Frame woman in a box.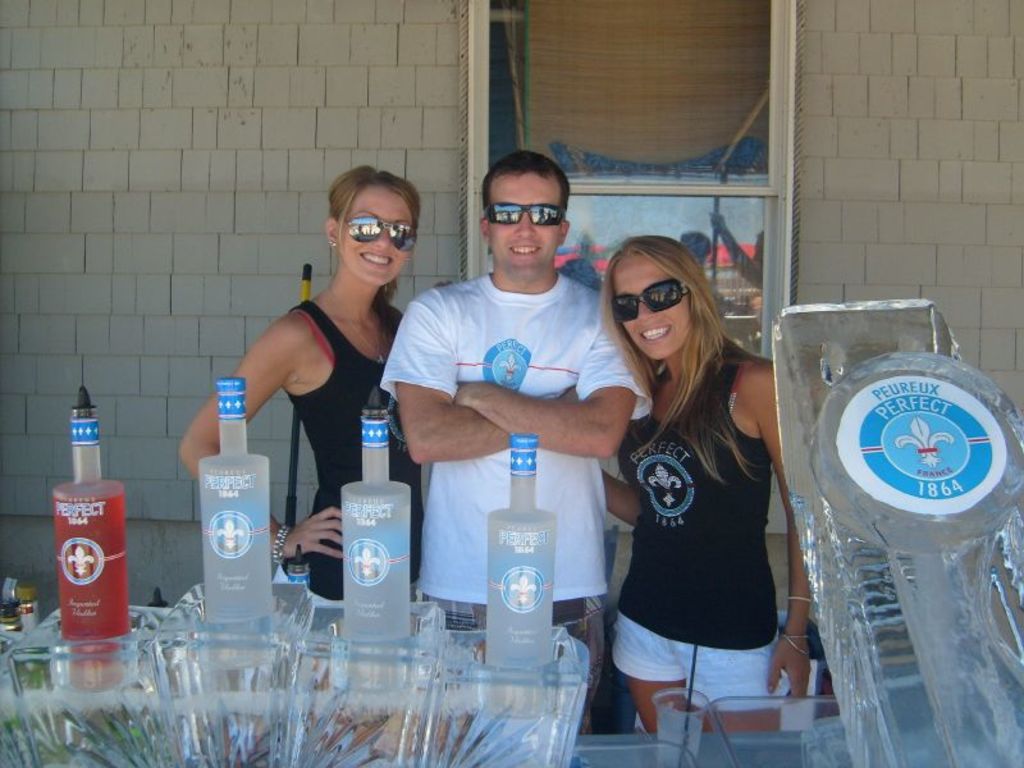
177/163/454/608.
